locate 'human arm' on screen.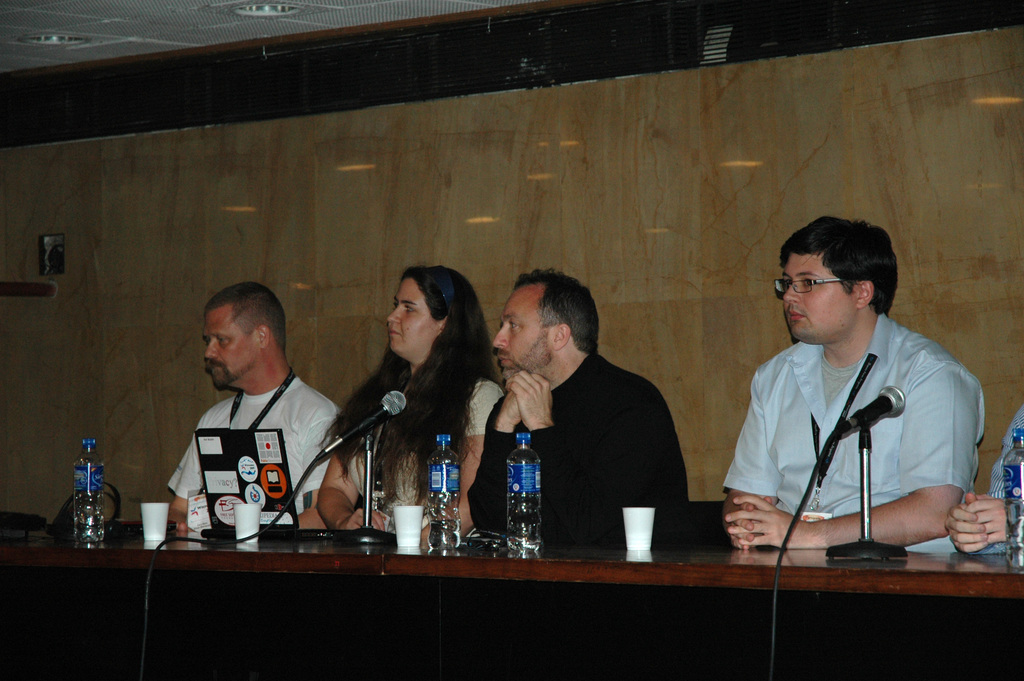
On screen at 723/378/786/559.
